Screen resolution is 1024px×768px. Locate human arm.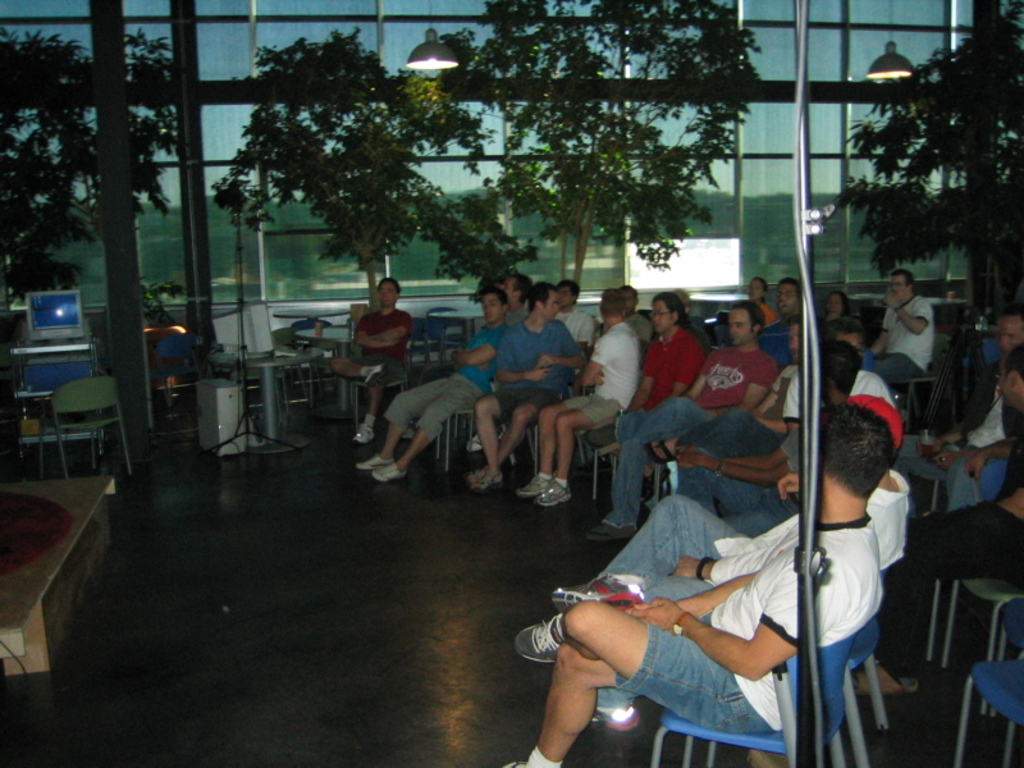
777,474,800,500.
